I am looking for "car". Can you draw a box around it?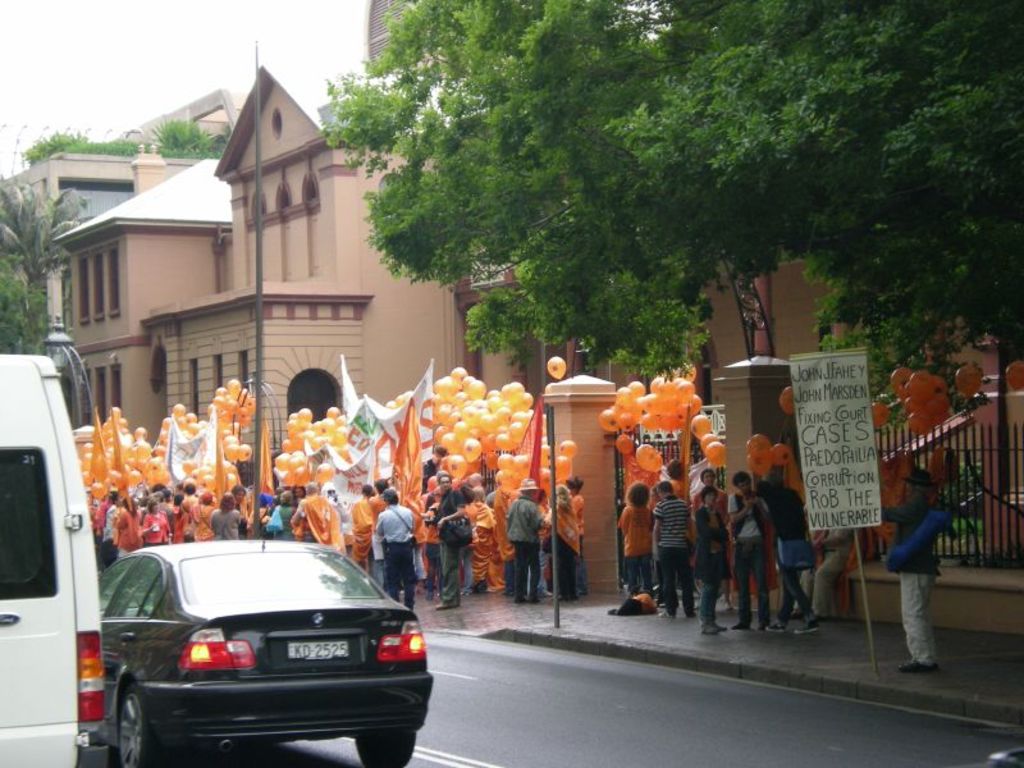
Sure, the bounding box is (87, 507, 434, 767).
